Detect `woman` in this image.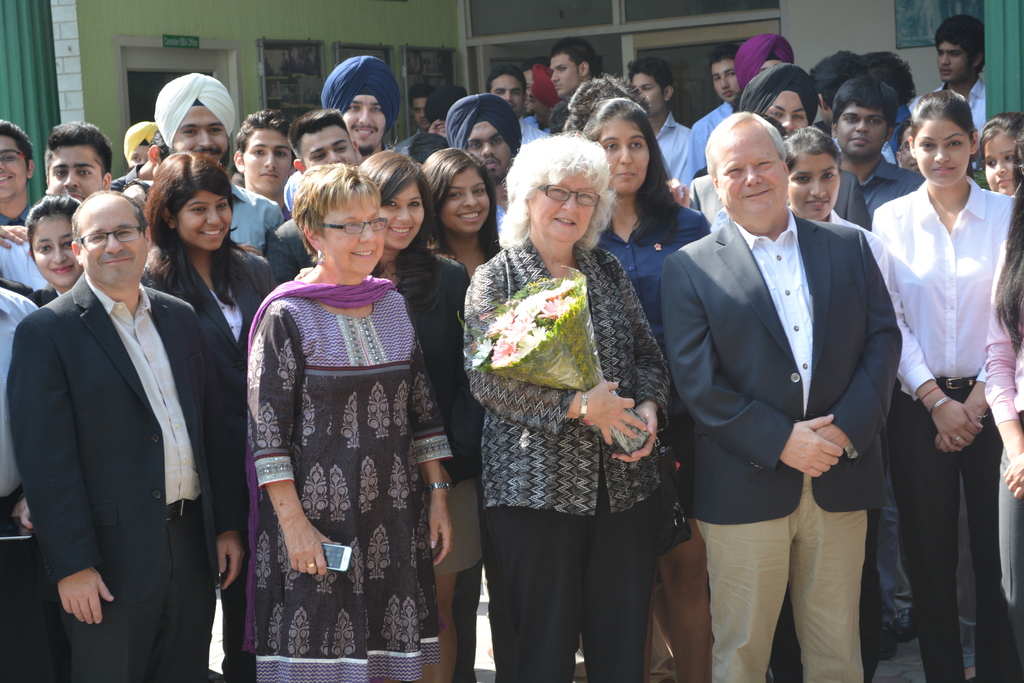
Detection: [left=868, top=90, right=1018, bottom=682].
